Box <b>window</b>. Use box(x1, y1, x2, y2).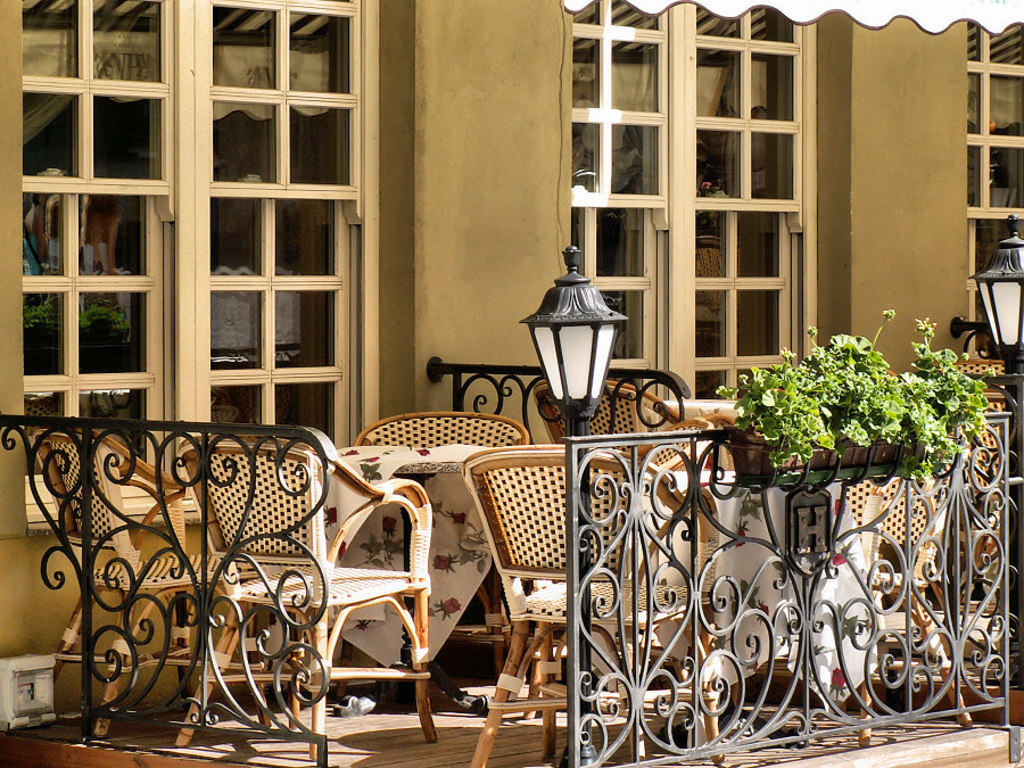
box(22, 0, 361, 512).
